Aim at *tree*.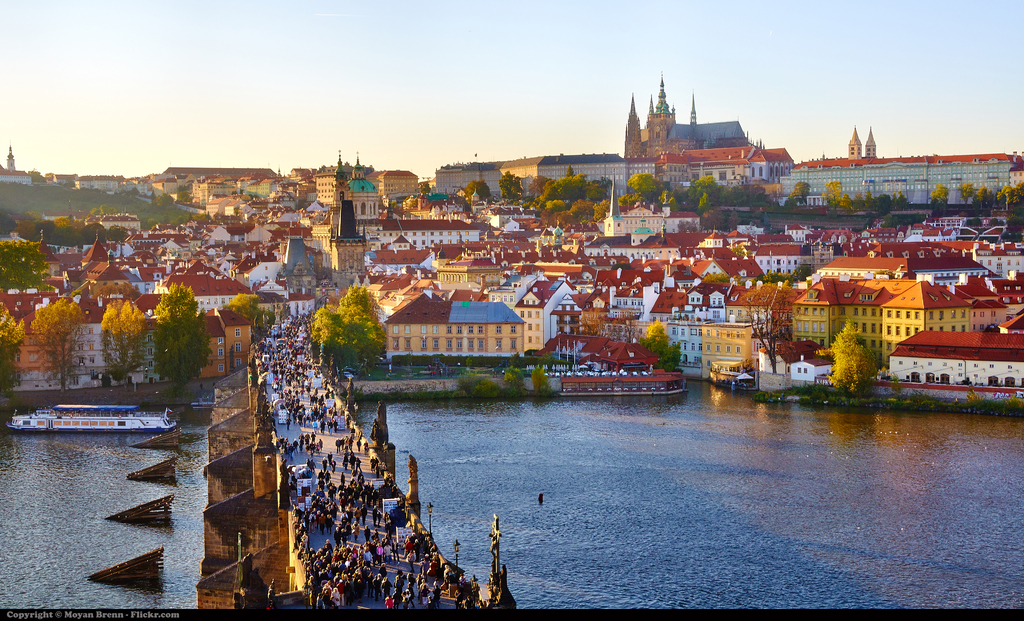
Aimed at (left=964, top=218, right=980, bottom=227).
